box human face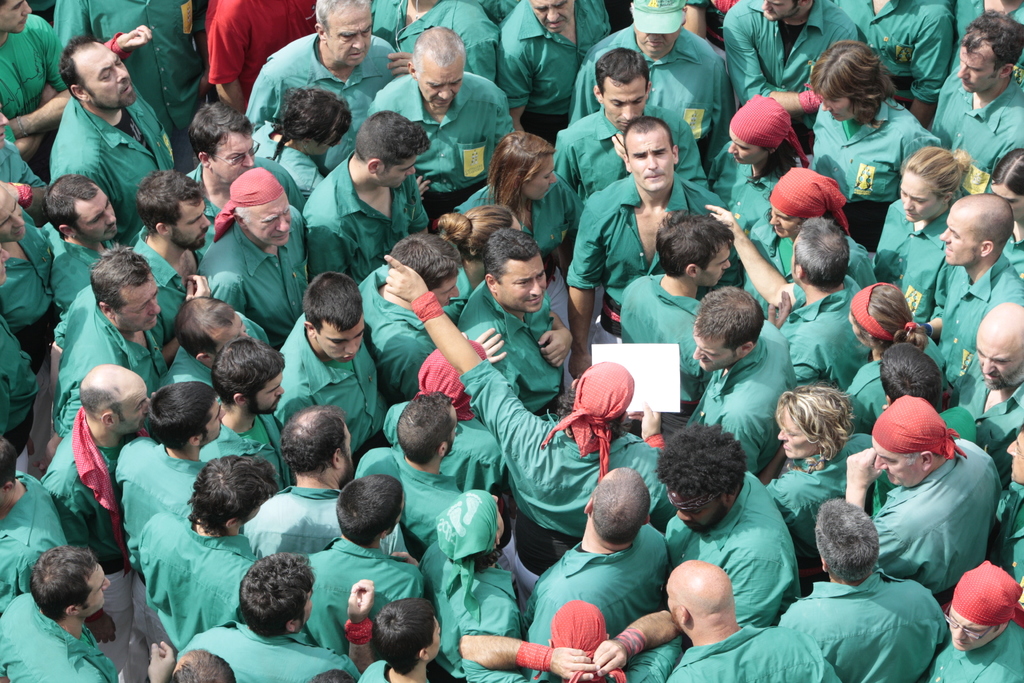
[422, 33, 463, 111]
